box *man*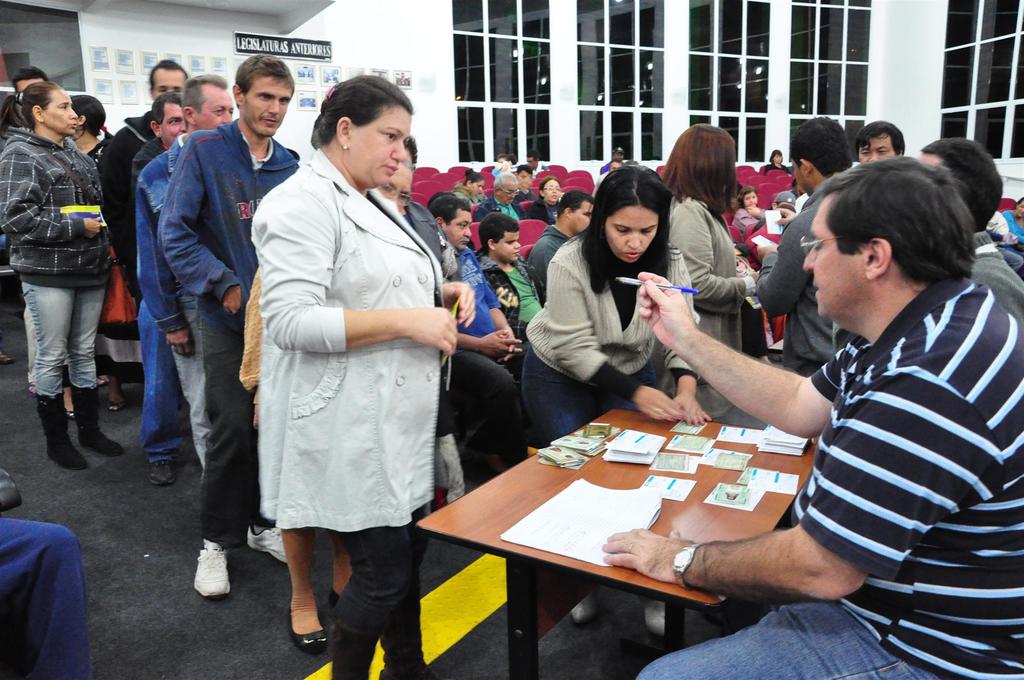
<bbox>920, 136, 1023, 328</bbox>
